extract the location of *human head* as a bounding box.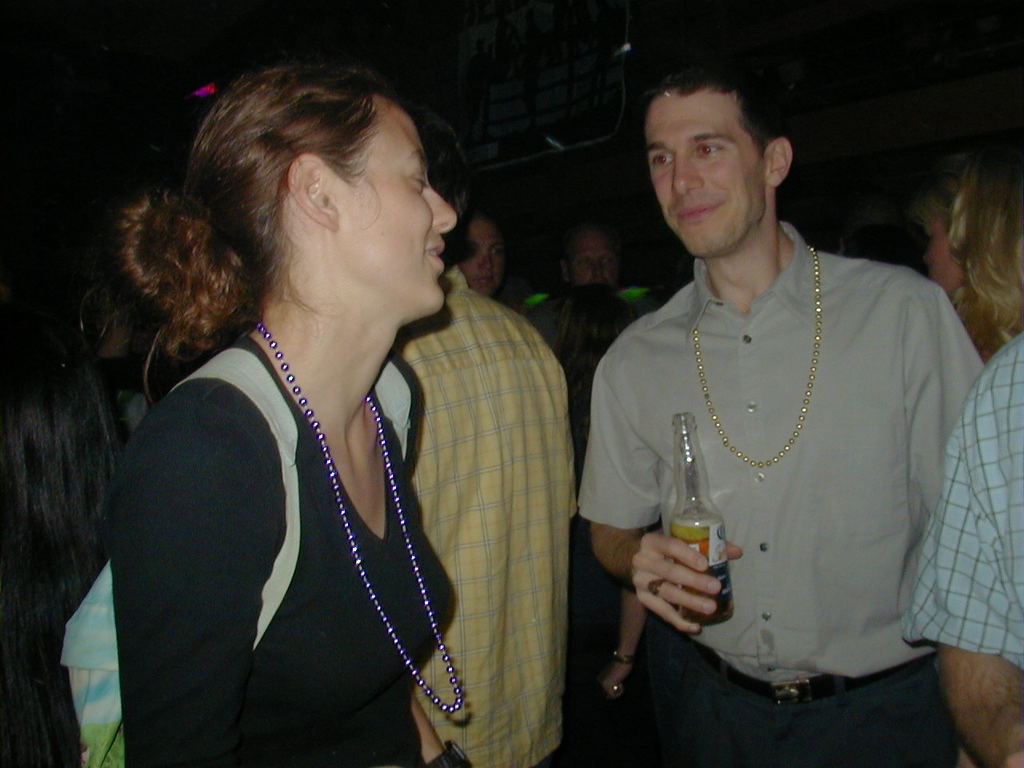
region(453, 210, 507, 299).
